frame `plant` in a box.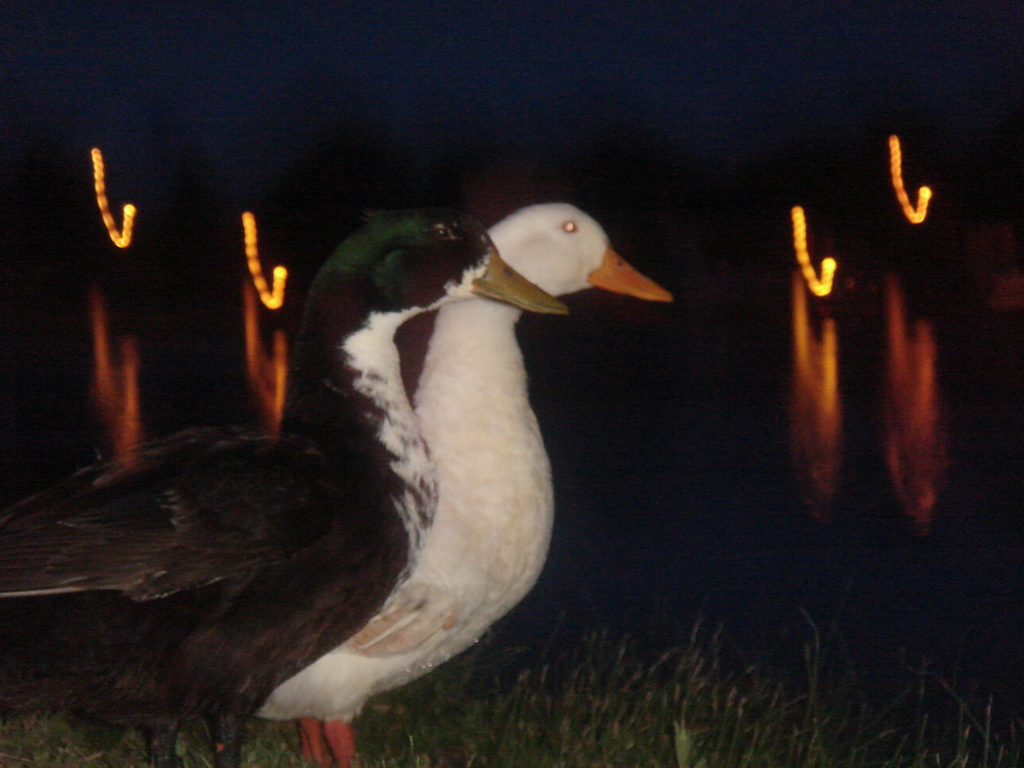
(668, 716, 700, 767).
